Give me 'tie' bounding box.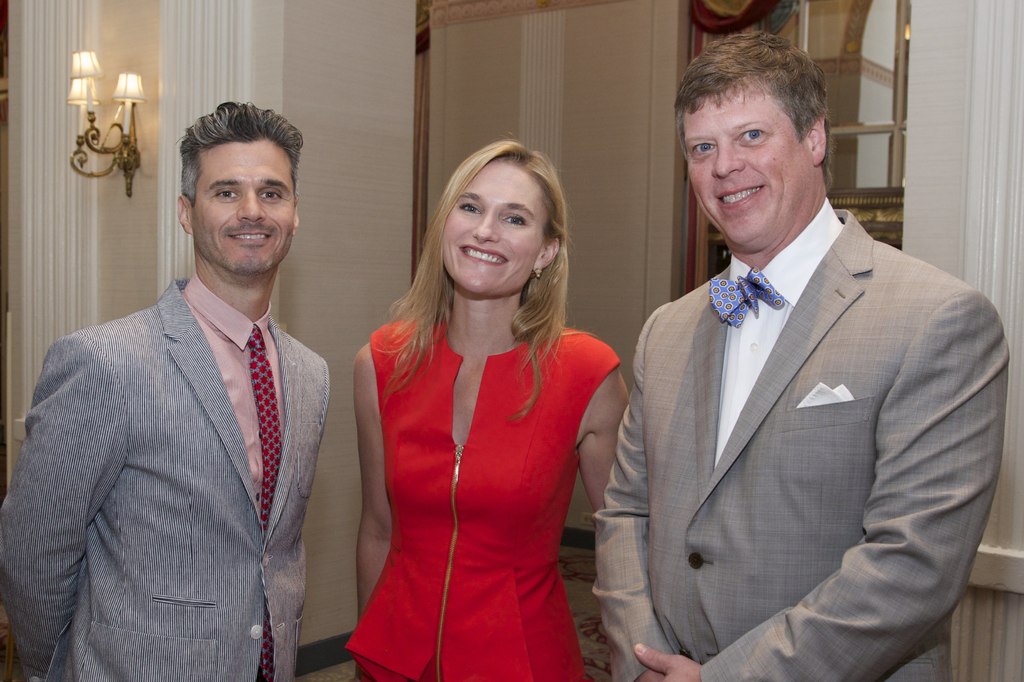
248, 322, 287, 677.
